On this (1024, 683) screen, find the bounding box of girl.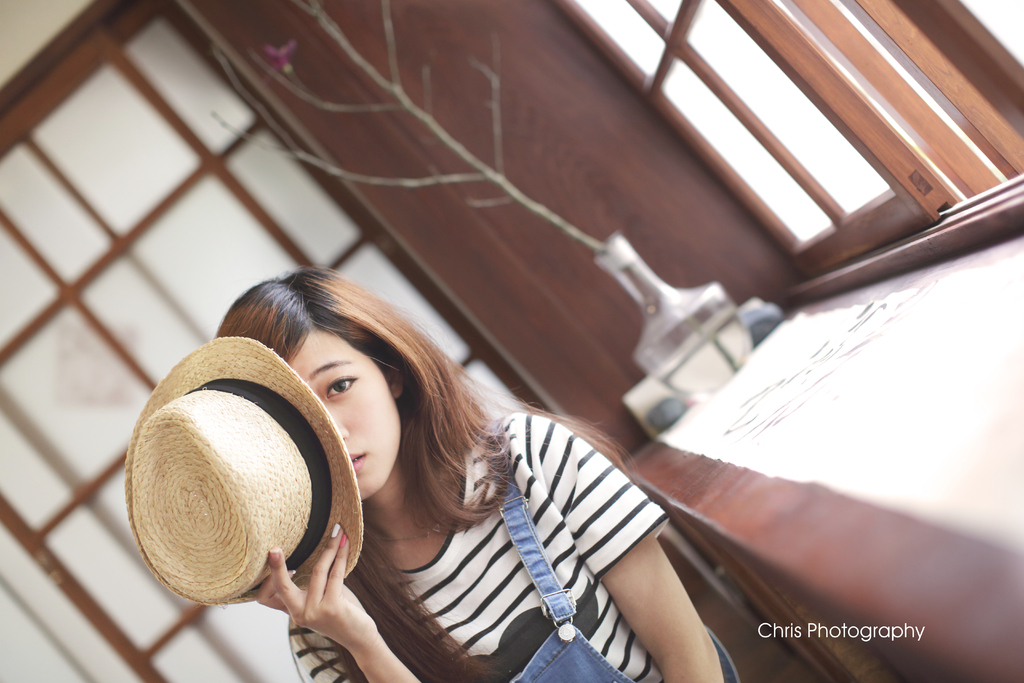
Bounding box: crop(212, 263, 742, 682).
